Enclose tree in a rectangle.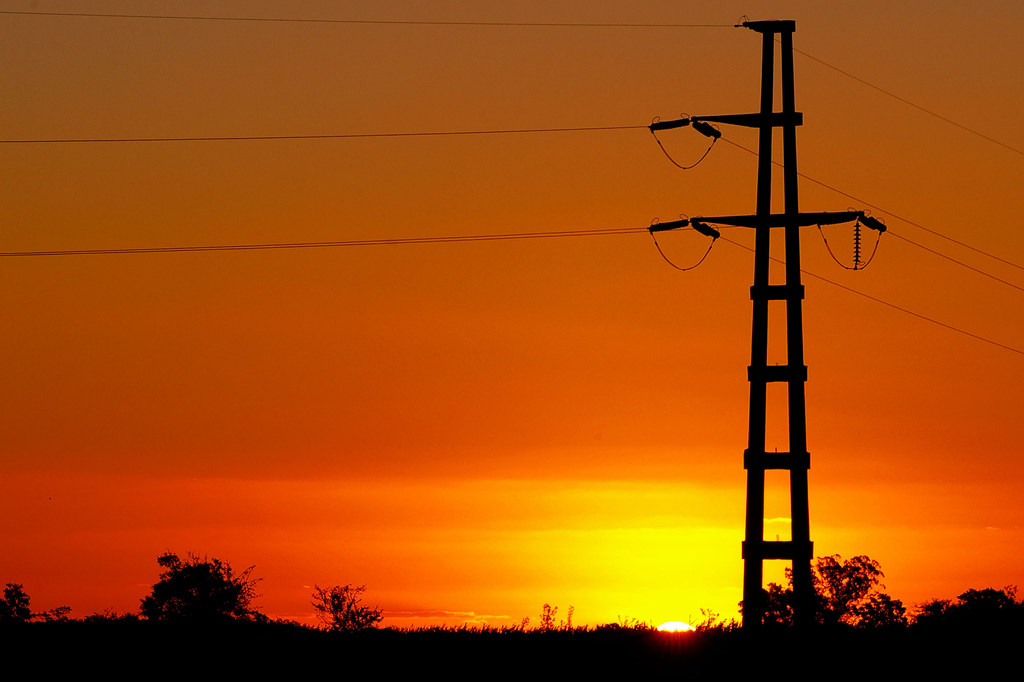
box(742, 551, 908, 630).
